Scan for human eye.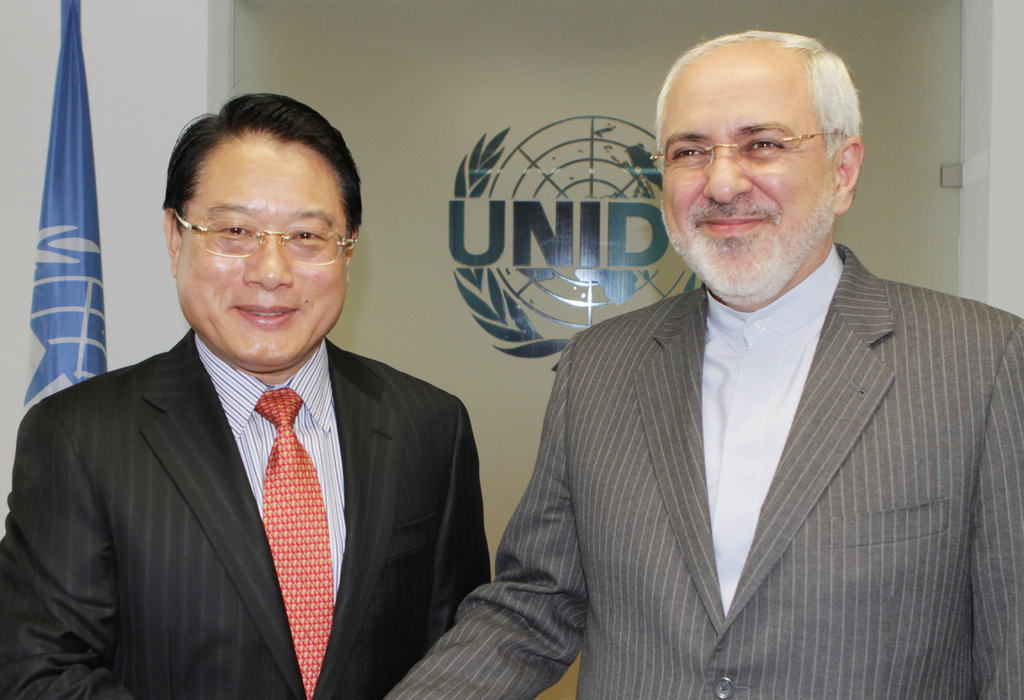
Scan result: <bbox>745, 134, 781, 155</bbox>.
